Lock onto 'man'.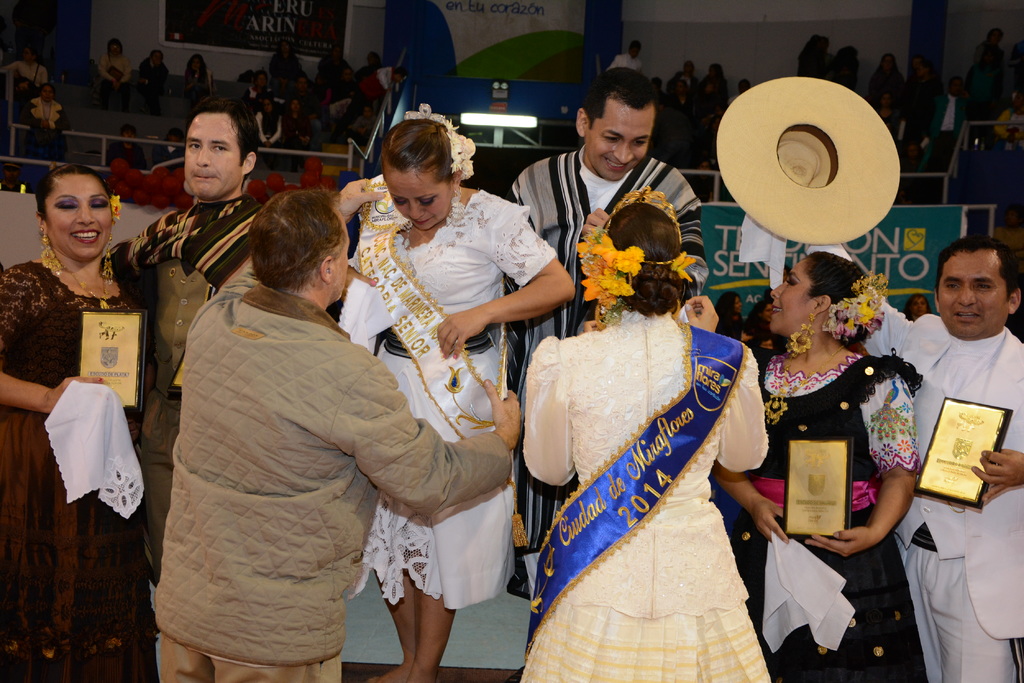
Locked: left=253, top=95, right=285, bottom=148.
